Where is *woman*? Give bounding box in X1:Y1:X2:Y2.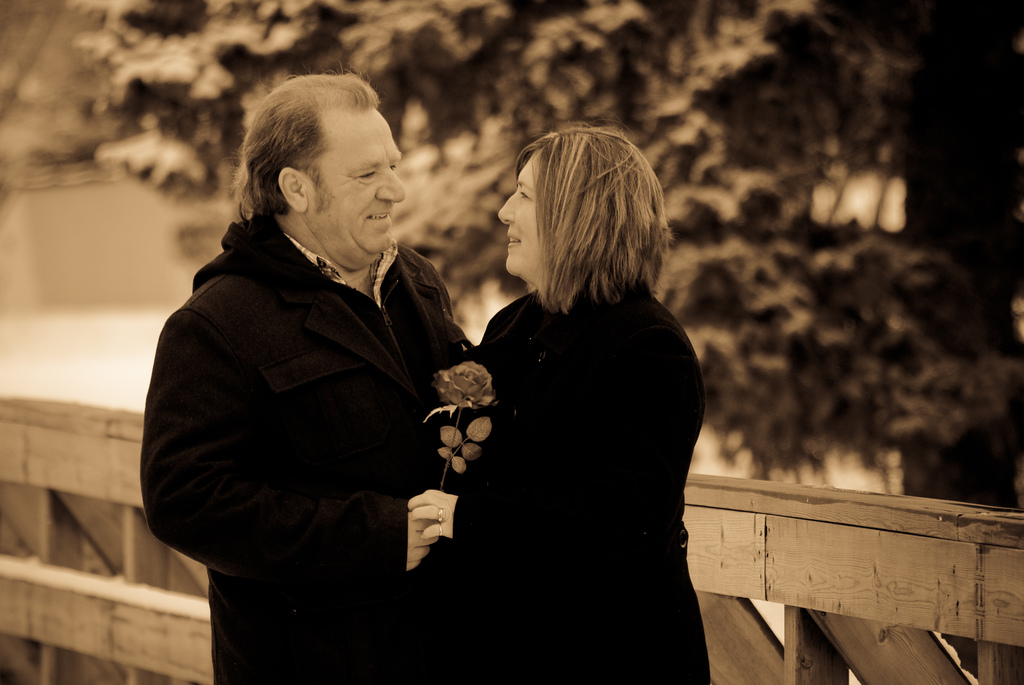
259:120:708:673.
